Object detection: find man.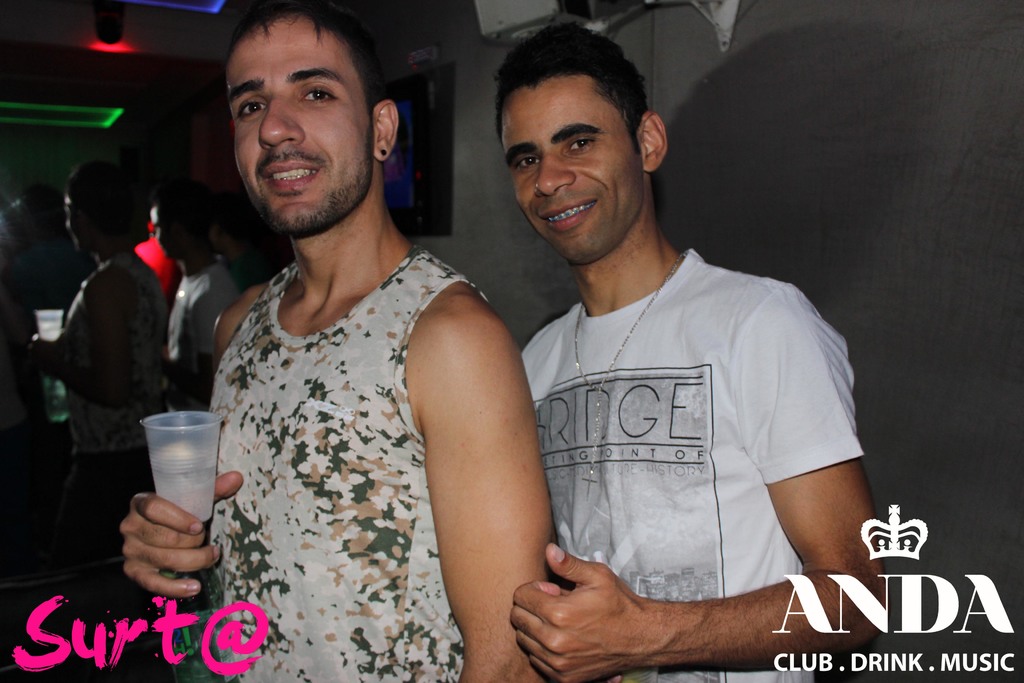
bbox(139, 176, 245, 386).
